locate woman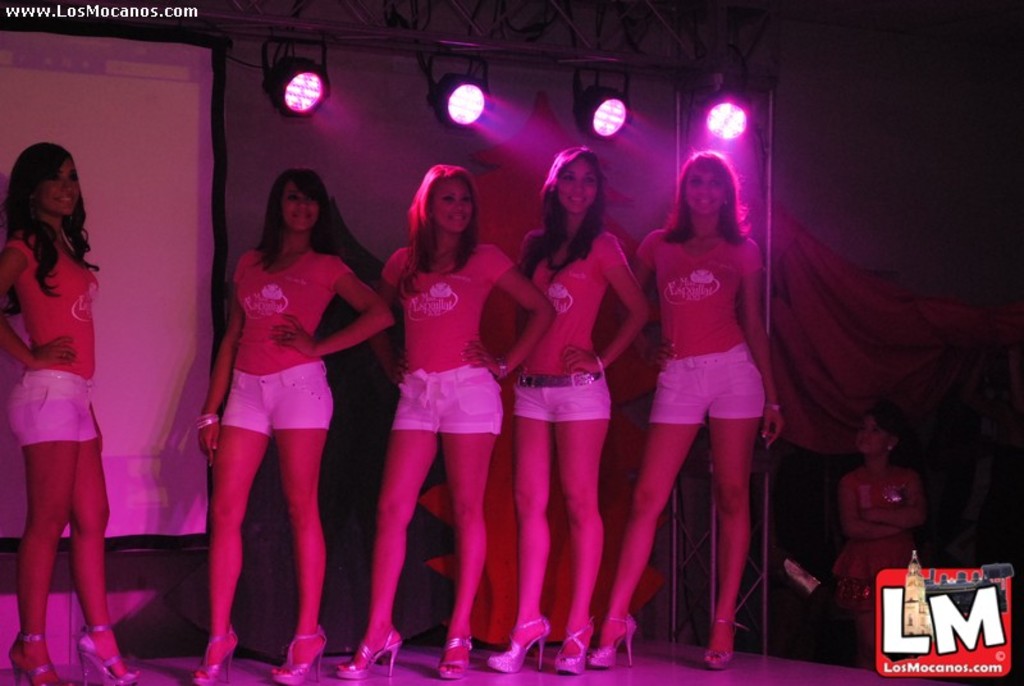
[left=172, top=164, right=376, bottom=639]
